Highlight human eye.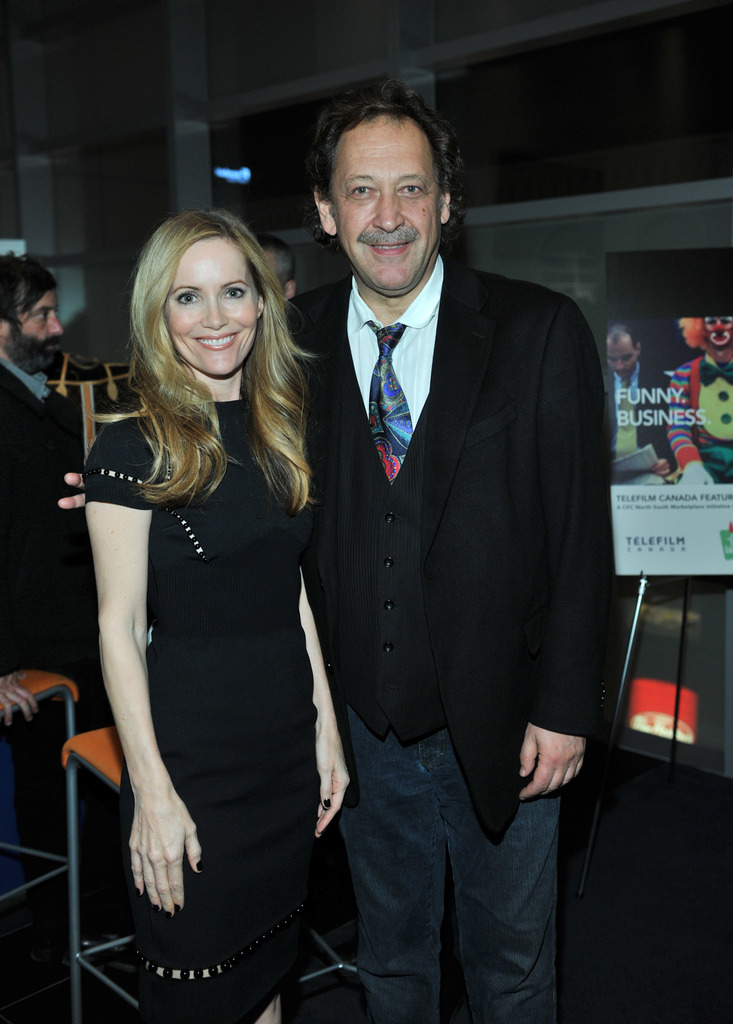
Highlighted region: detection(170, 290, 202, 309).
